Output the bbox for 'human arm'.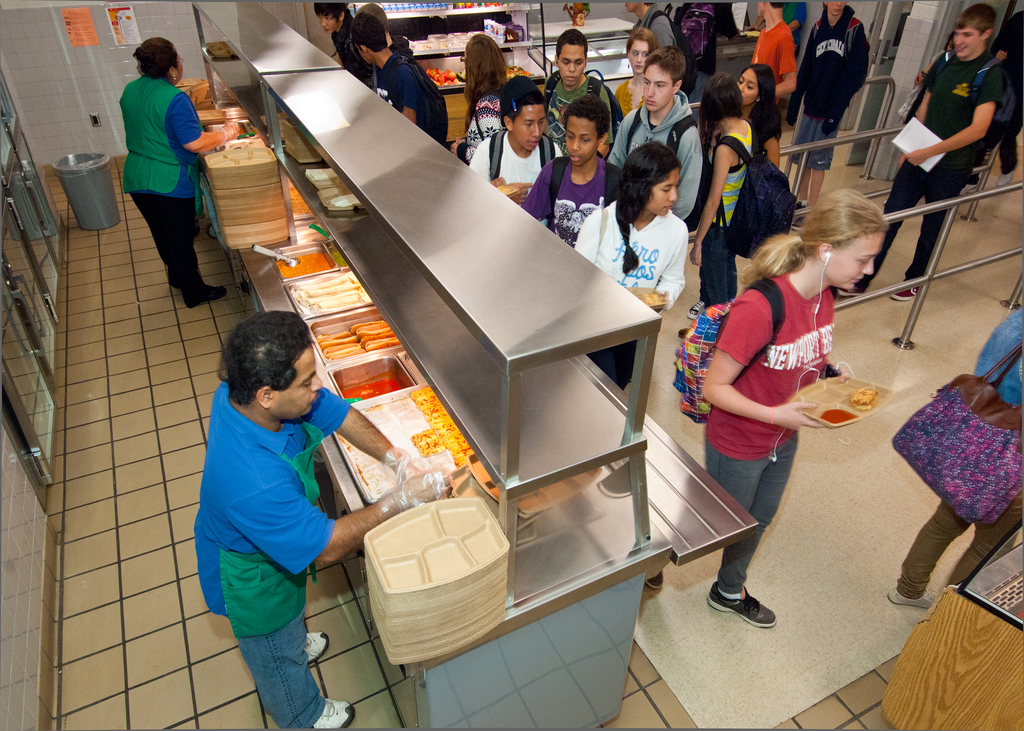
bbox(394, 67, 420, 125).
